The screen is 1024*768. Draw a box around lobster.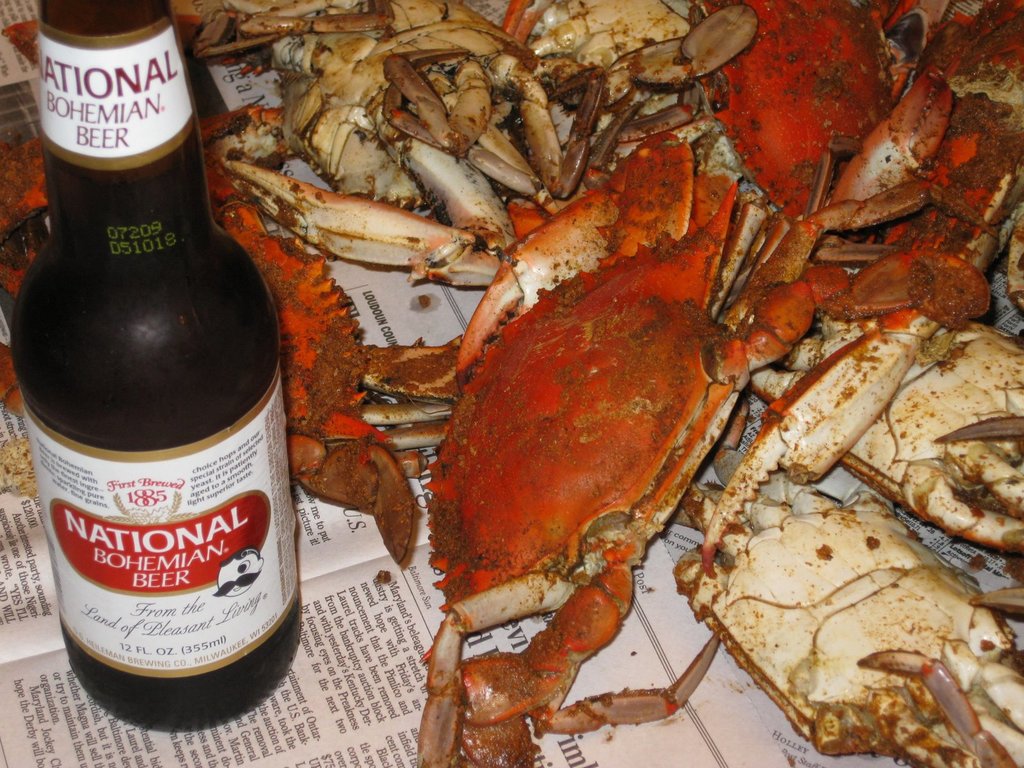
400:203:773:767.
